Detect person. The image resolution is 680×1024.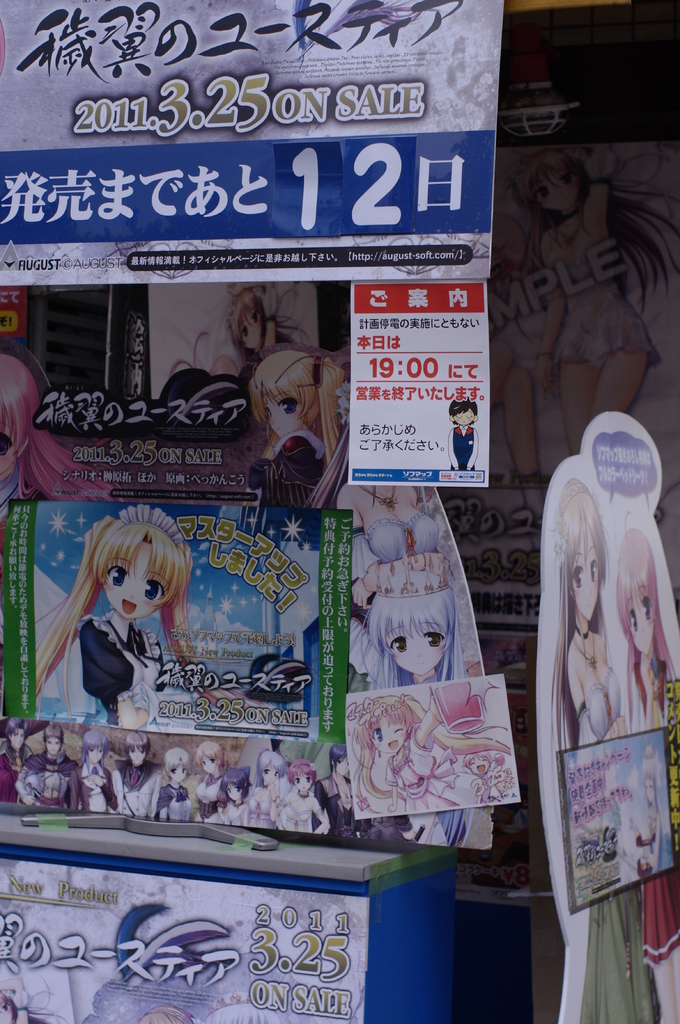
615, 528, 679, 1023.
